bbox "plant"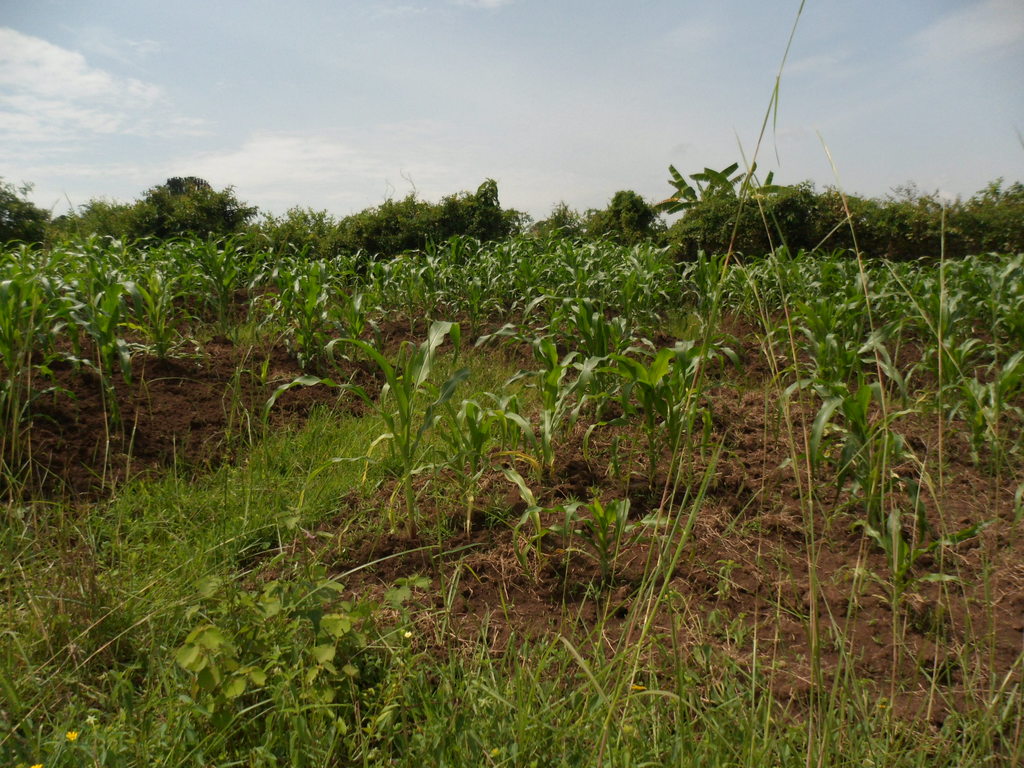
[x1=255, y1=317, x2=475, y2=556]
